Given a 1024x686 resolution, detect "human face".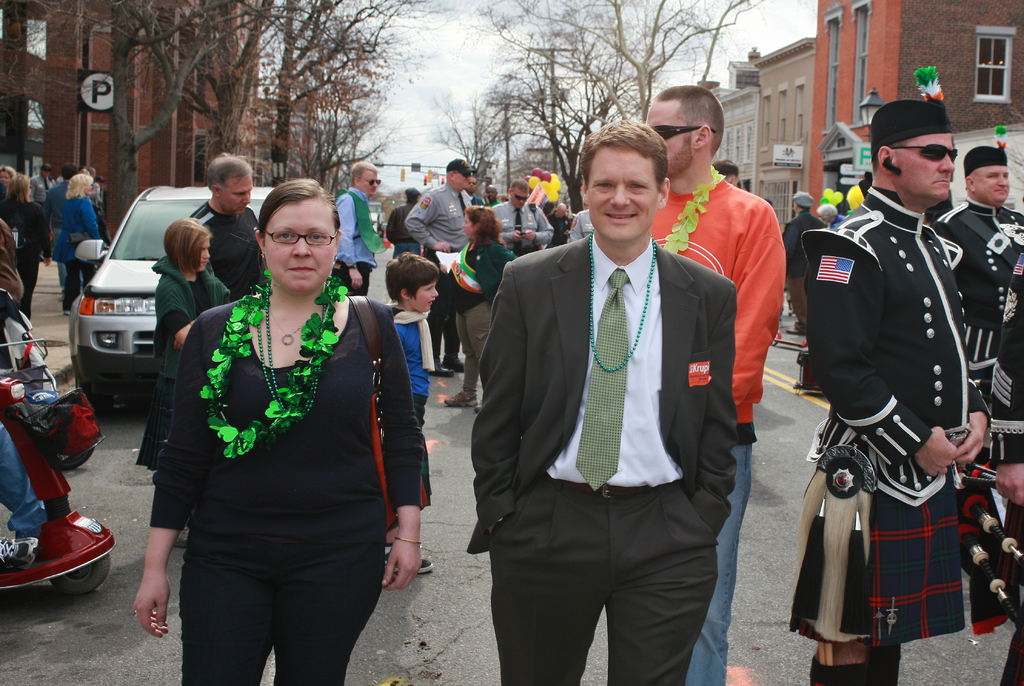
(left=454, top=170, right=468, bottom=190).
